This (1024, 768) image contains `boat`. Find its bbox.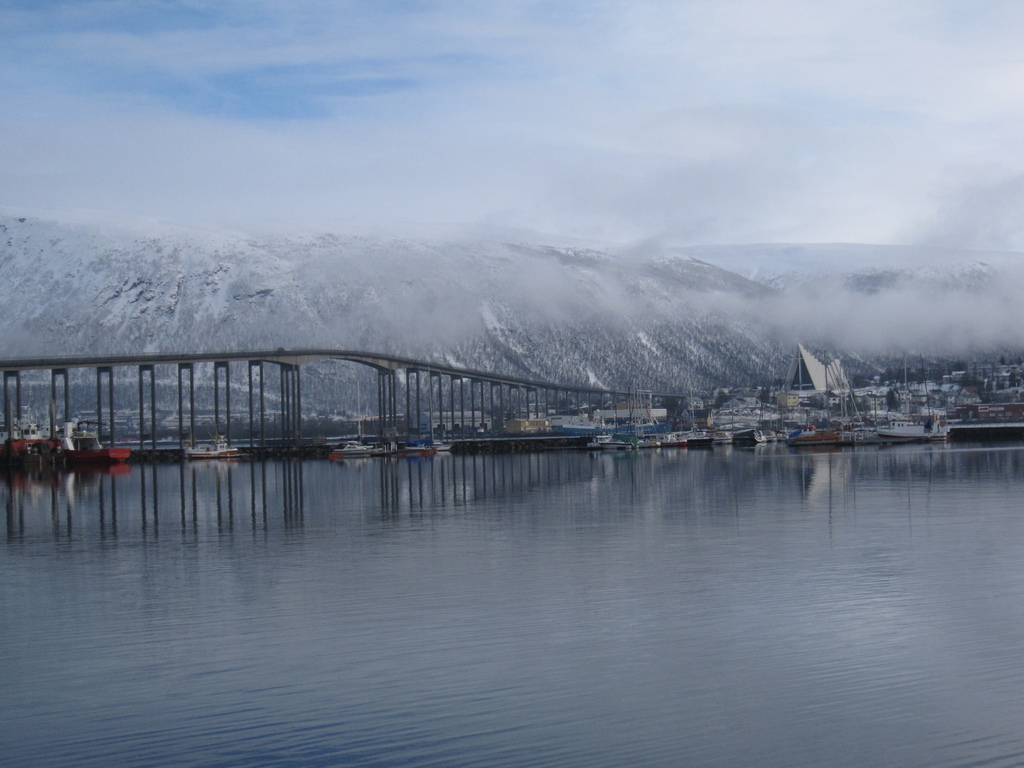
l=663, t=424, r=696, b=447.
